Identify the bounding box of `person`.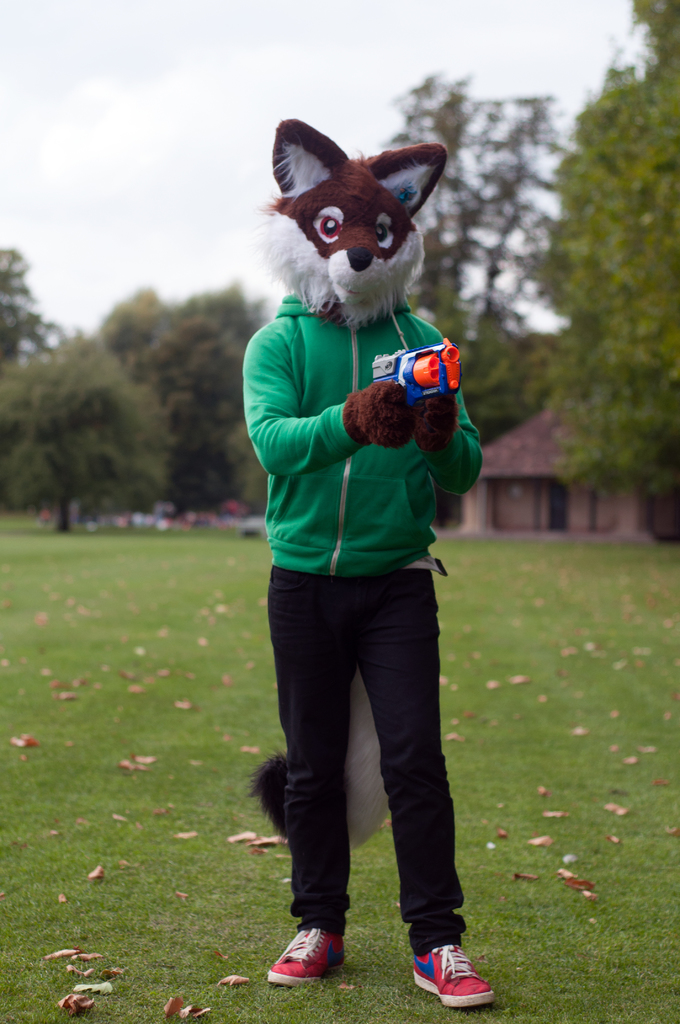
Rect(245, 134, 508, 994).
